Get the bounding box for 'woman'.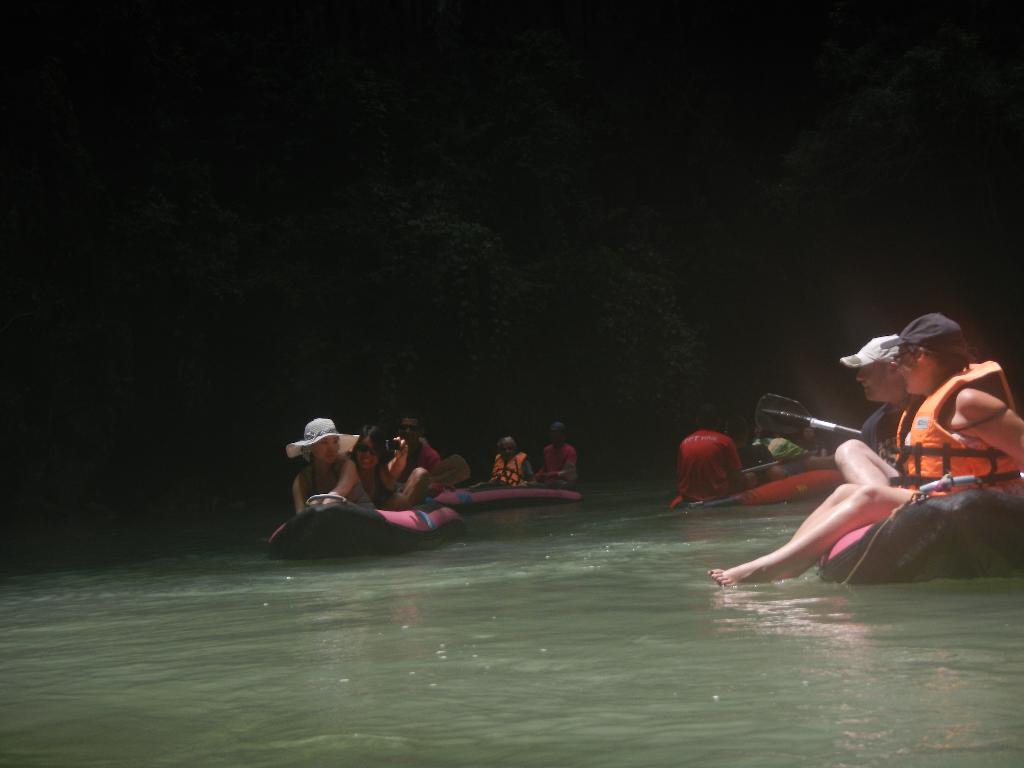
left=287, top=418, right=365, bottom=520.
